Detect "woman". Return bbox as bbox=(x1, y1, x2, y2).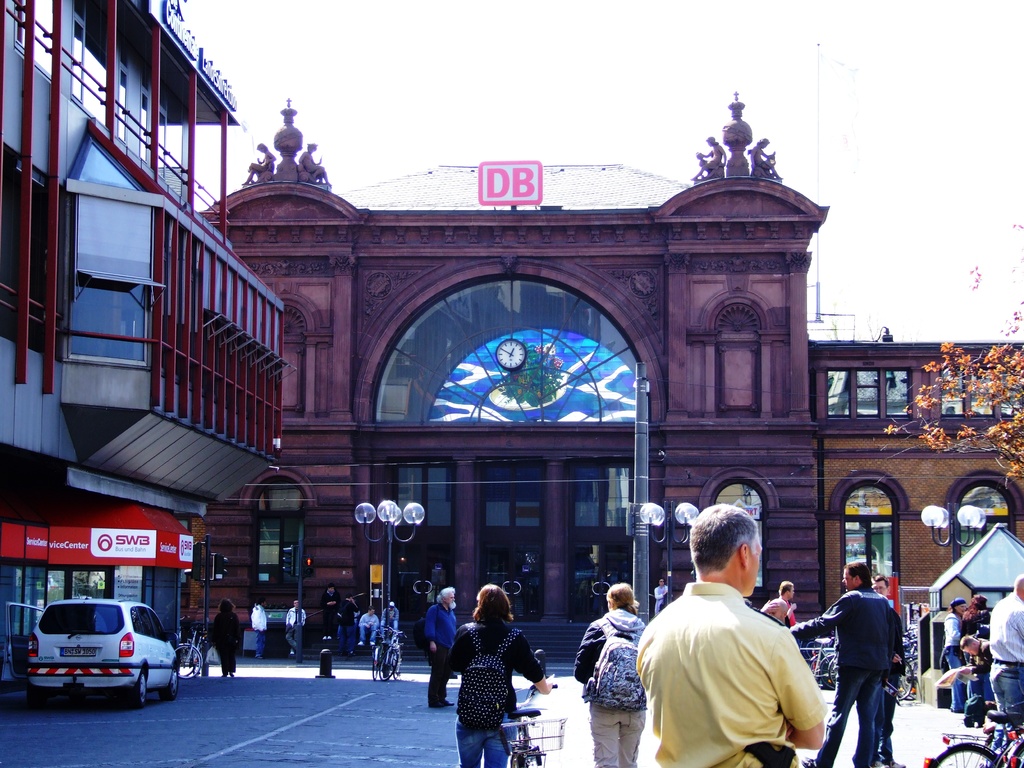
bbox=(963, 596, 996, 698).
